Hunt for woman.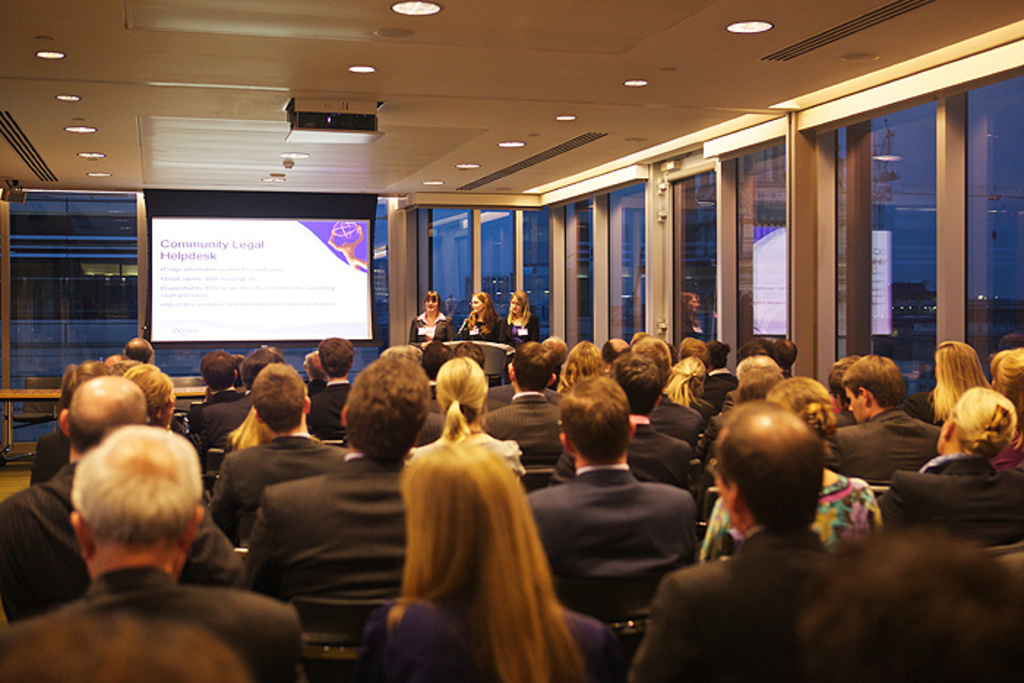
Hunted down at box=[500, 293, 541, 347].
